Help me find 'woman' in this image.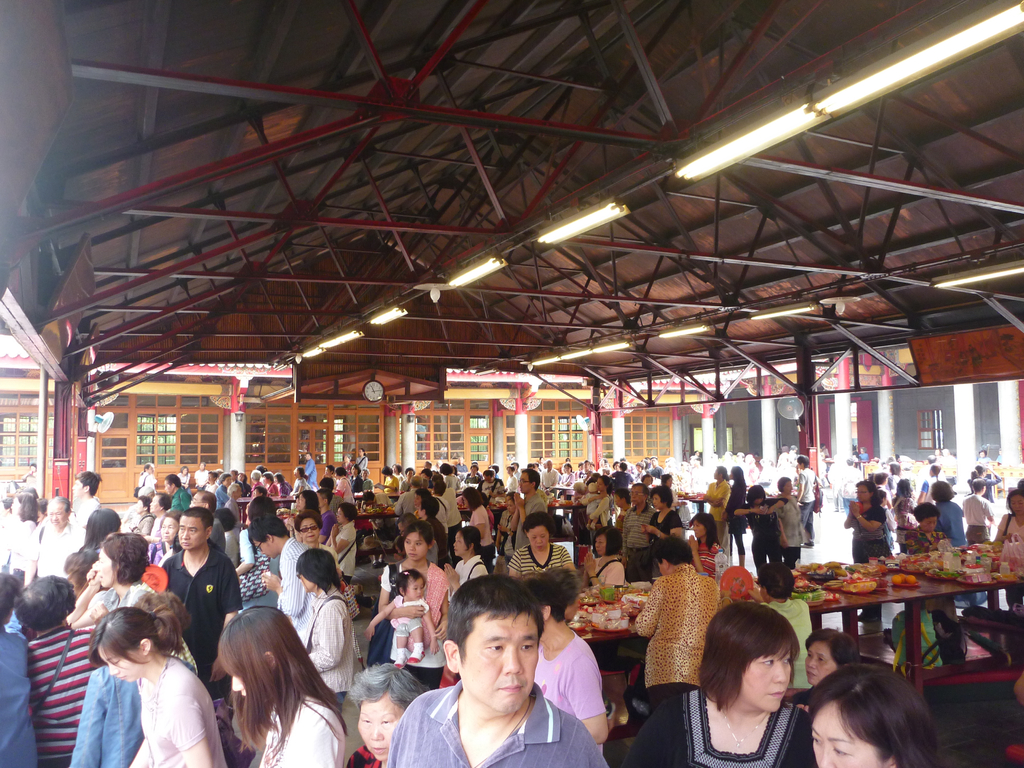
Found it: {"x1": 298, "y1": 548, "x2": 358, "y2": 704}.
